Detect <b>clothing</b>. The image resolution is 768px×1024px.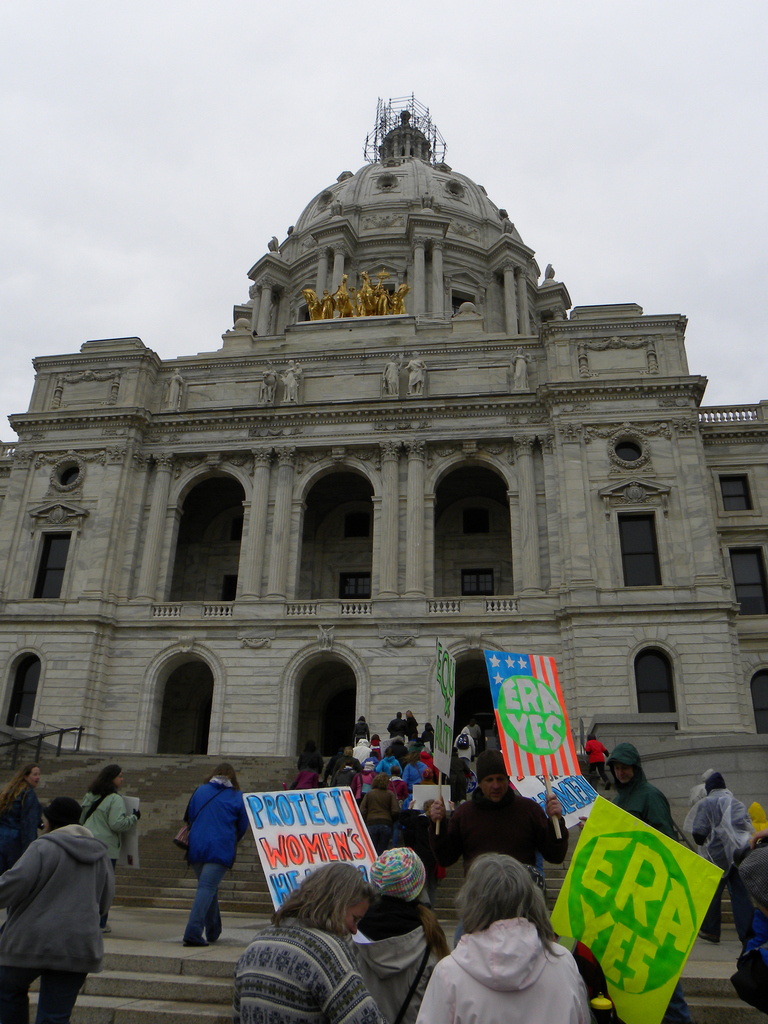
(left=70, top=774, right=139, bottom=923).
